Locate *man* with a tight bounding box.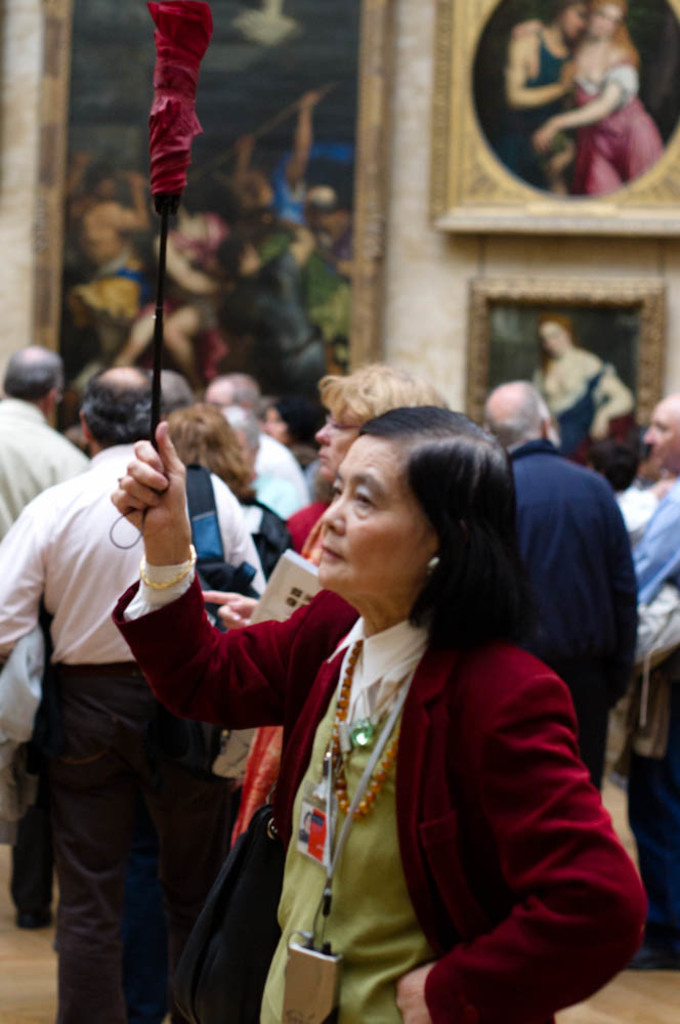
l=152, t=365, r=204, b=433.
